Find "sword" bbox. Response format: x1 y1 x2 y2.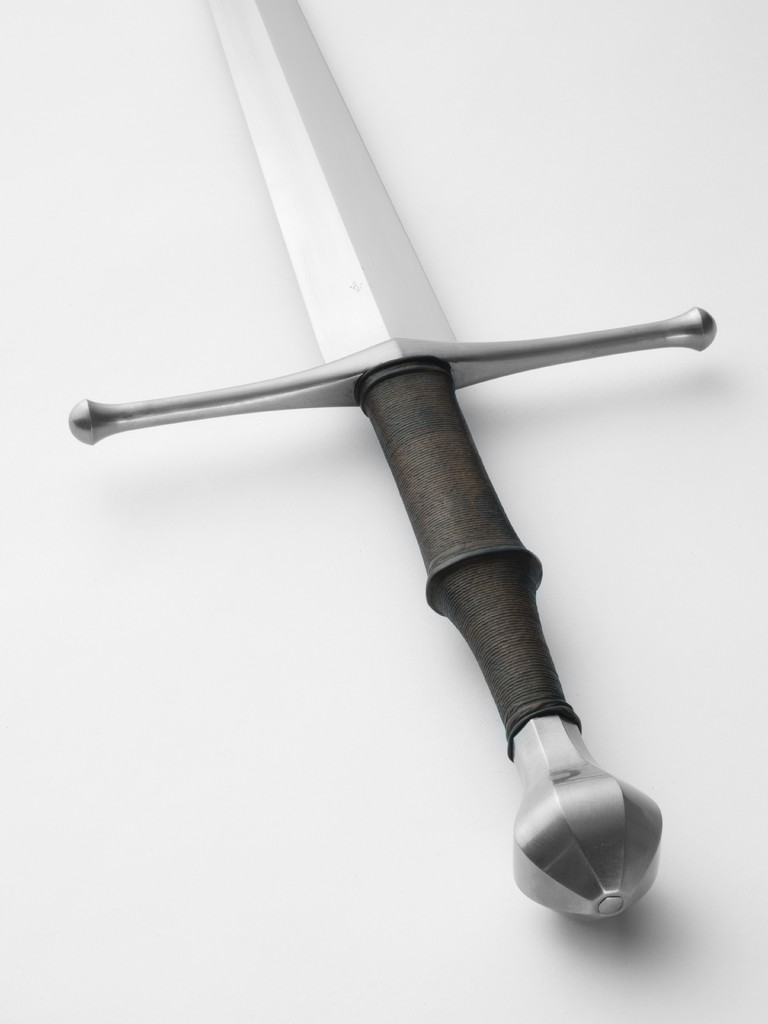
66 0 714 921.
